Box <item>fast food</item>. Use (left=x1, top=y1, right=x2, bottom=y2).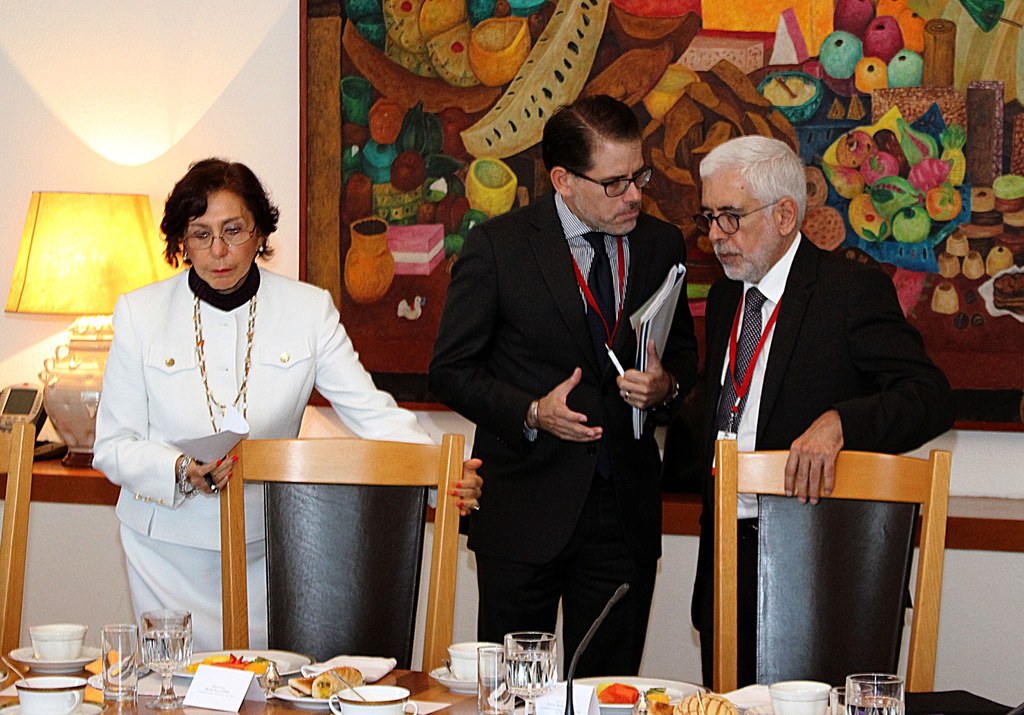
(left=646, top=688, right=733, bottom=714).
